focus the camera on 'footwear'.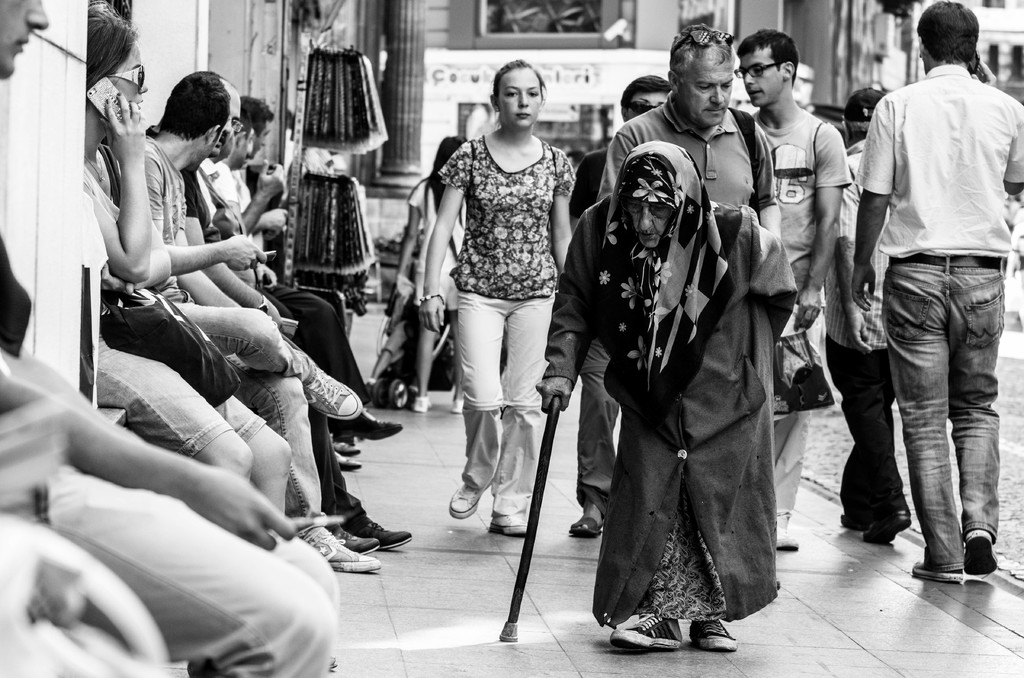
Focus region: locate(490, 512, 536, 535).
